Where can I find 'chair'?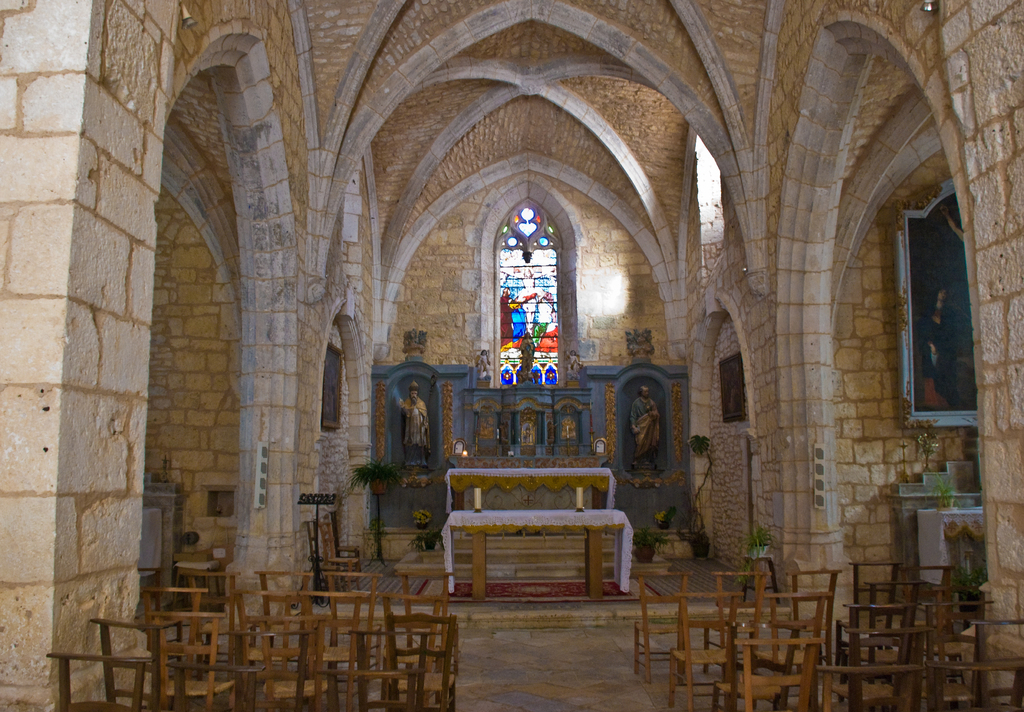
You can find it at select_region(38, 649, 154, 711).
